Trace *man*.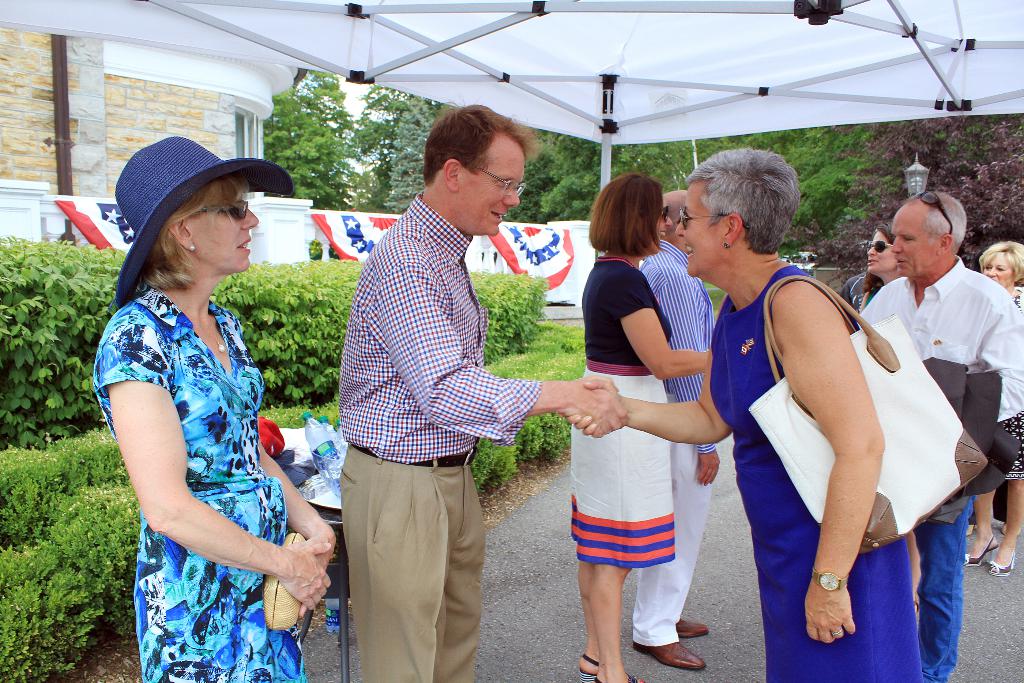
Traced to bbox=(849, 177, 1023, 682).
